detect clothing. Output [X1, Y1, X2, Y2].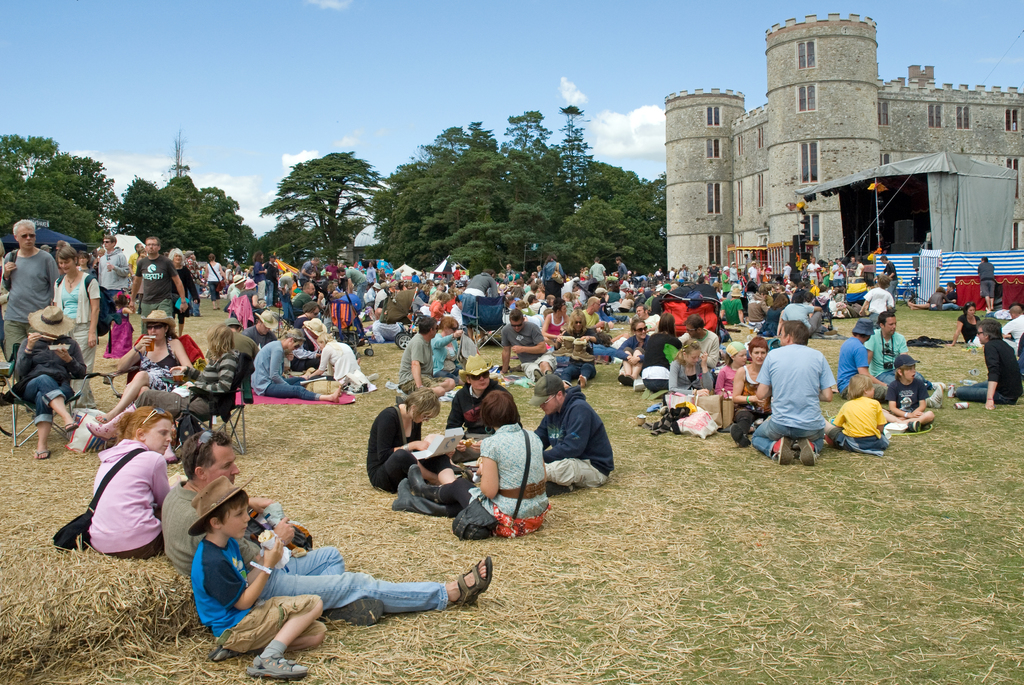
[975, 258, 998, 300].
